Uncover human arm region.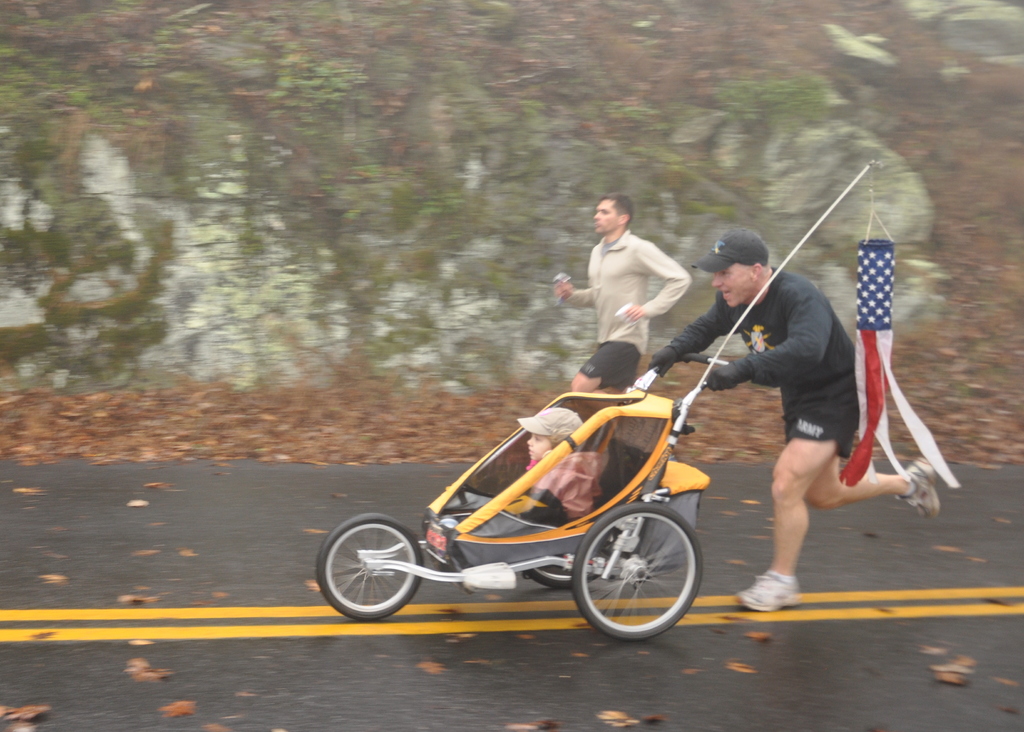
Uncovered: bbox(628, 292, 745, 389).
